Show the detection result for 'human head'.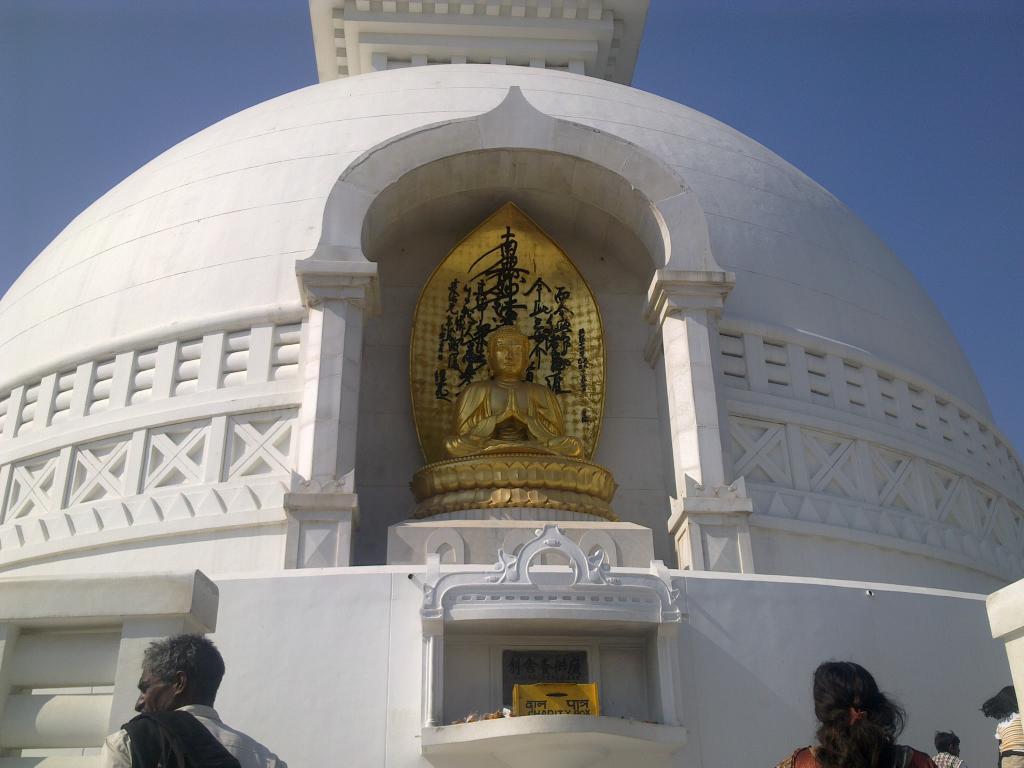
{"x1": 817, "y1": 659, "x2": 897, "y2": 732}.
